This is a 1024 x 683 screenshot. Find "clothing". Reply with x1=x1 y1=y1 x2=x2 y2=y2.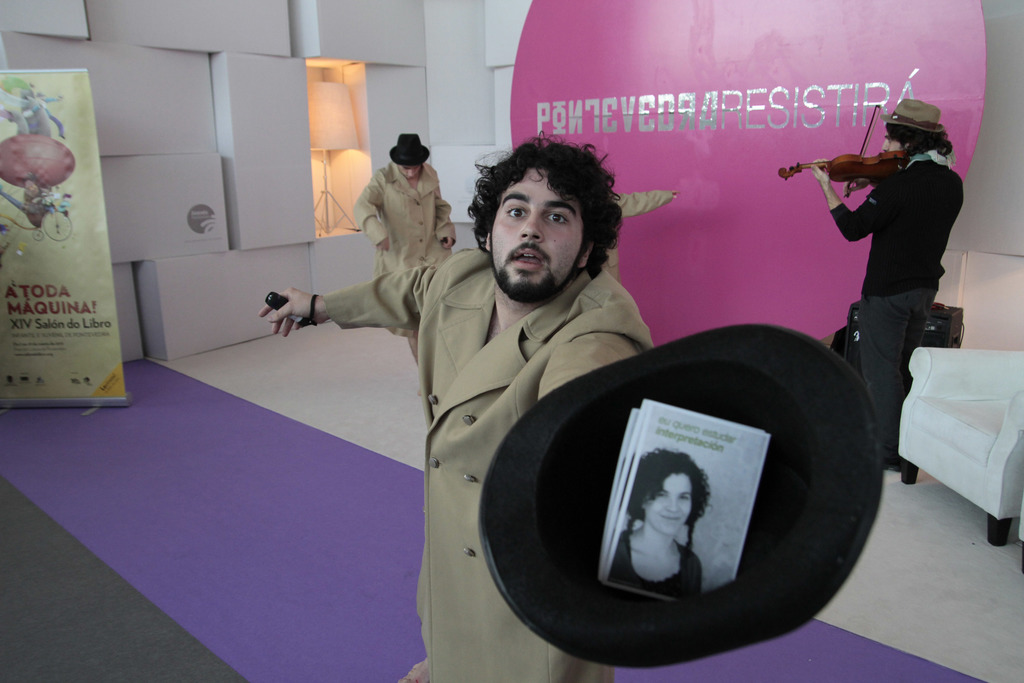
x1=326 y1=262 x2=673 y2=682.
